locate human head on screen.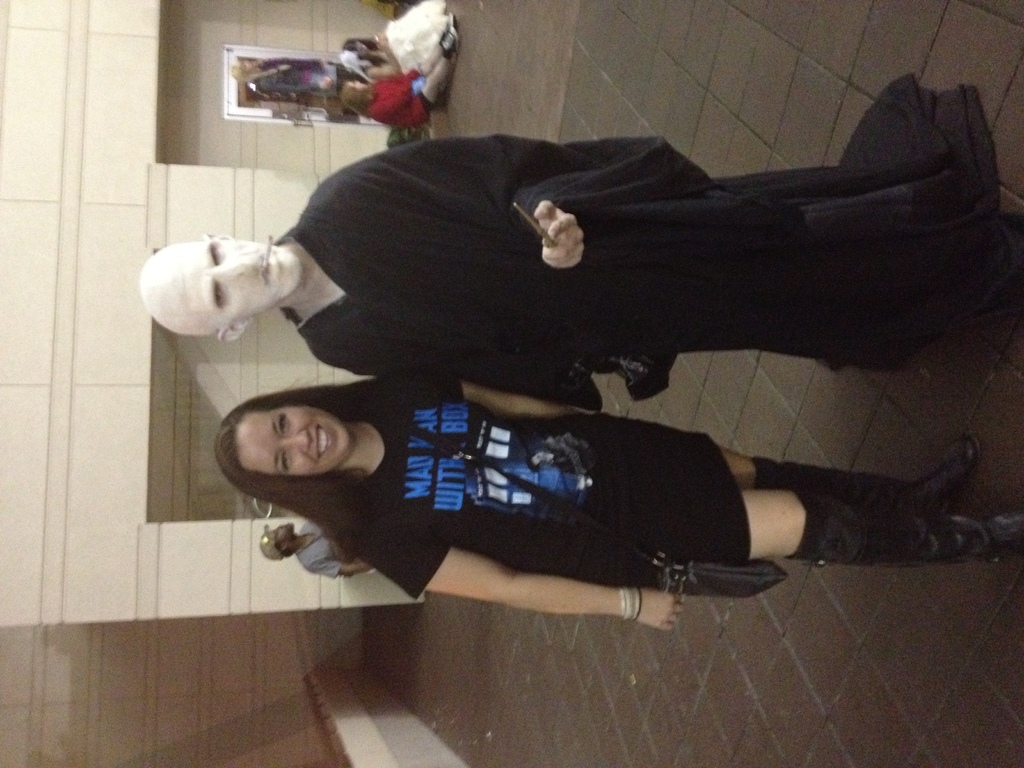
On screen at <region>216, 393, 350, 505</region>.
